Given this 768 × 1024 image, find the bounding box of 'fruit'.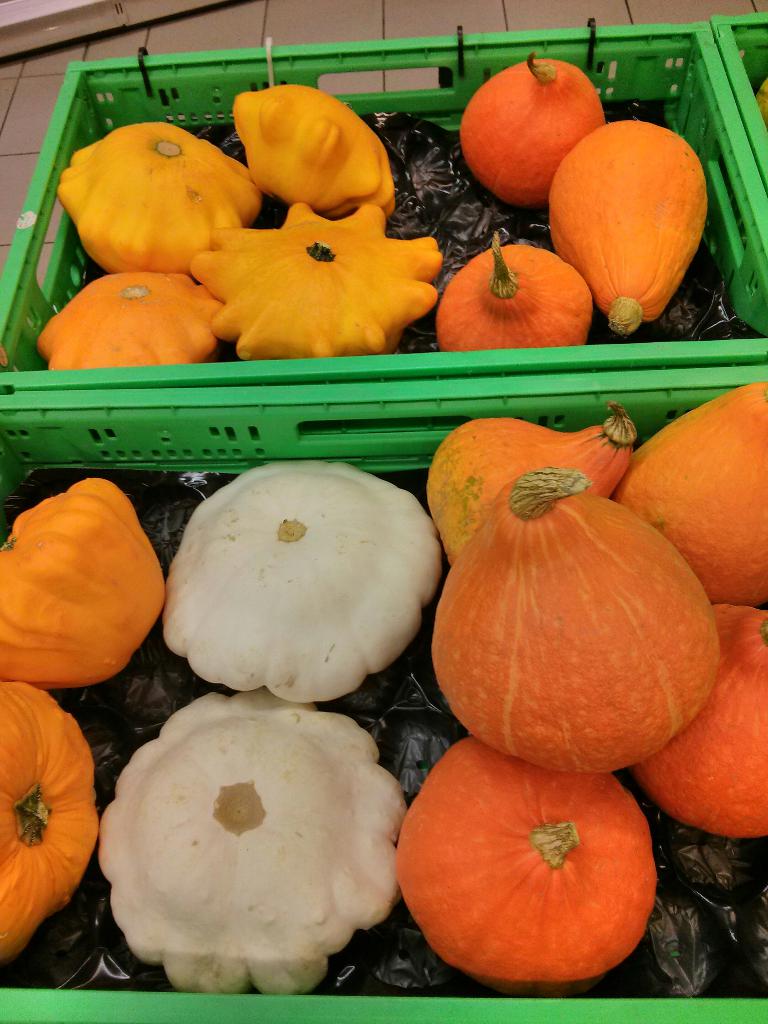
(left=0, top=675, right=116, bottom=953).
